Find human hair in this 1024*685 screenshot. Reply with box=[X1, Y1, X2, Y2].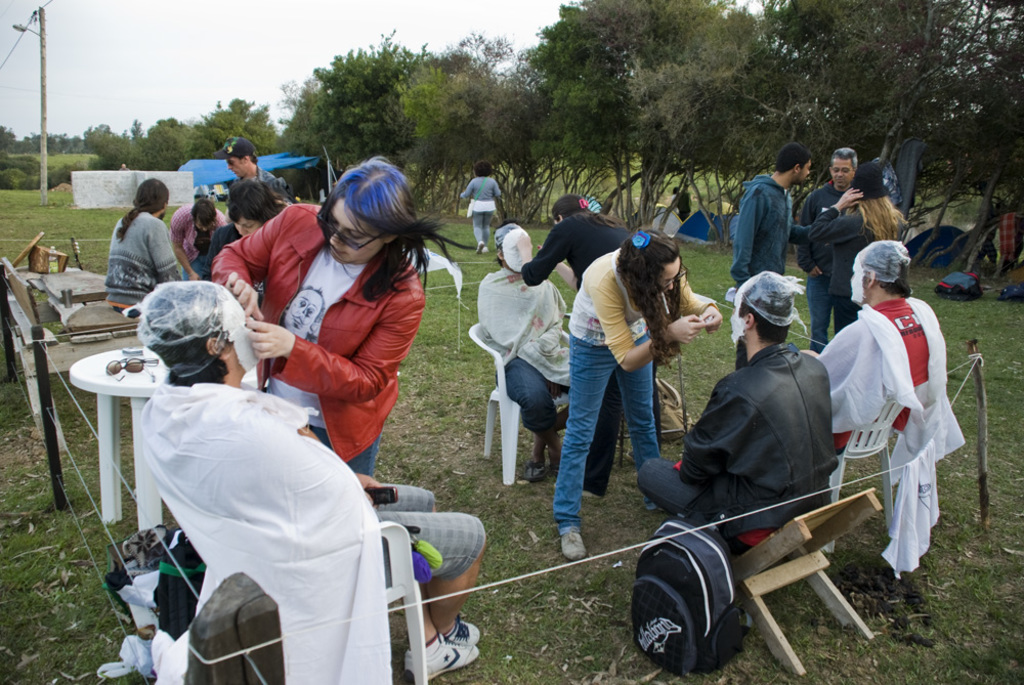
box=[772, 141, 816, 170].
